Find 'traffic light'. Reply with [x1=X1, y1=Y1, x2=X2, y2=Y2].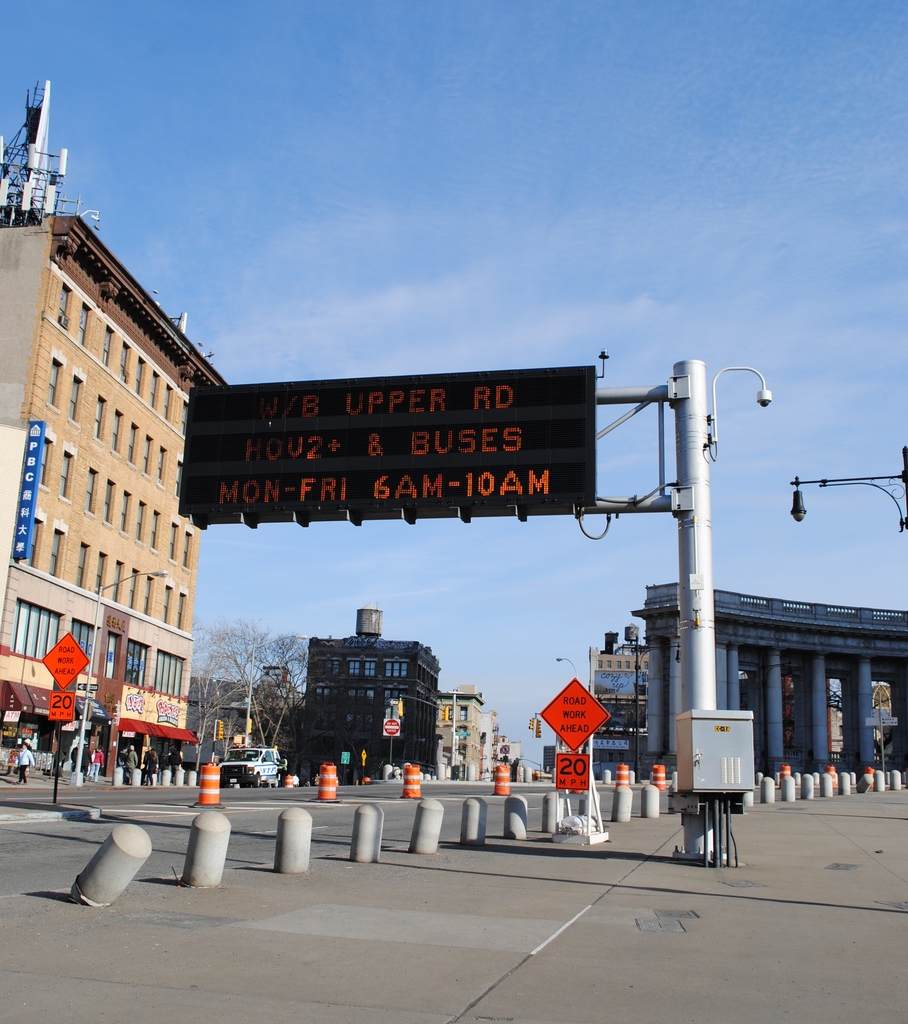
[x1=444, y1=708, x2=450, y2=722].
